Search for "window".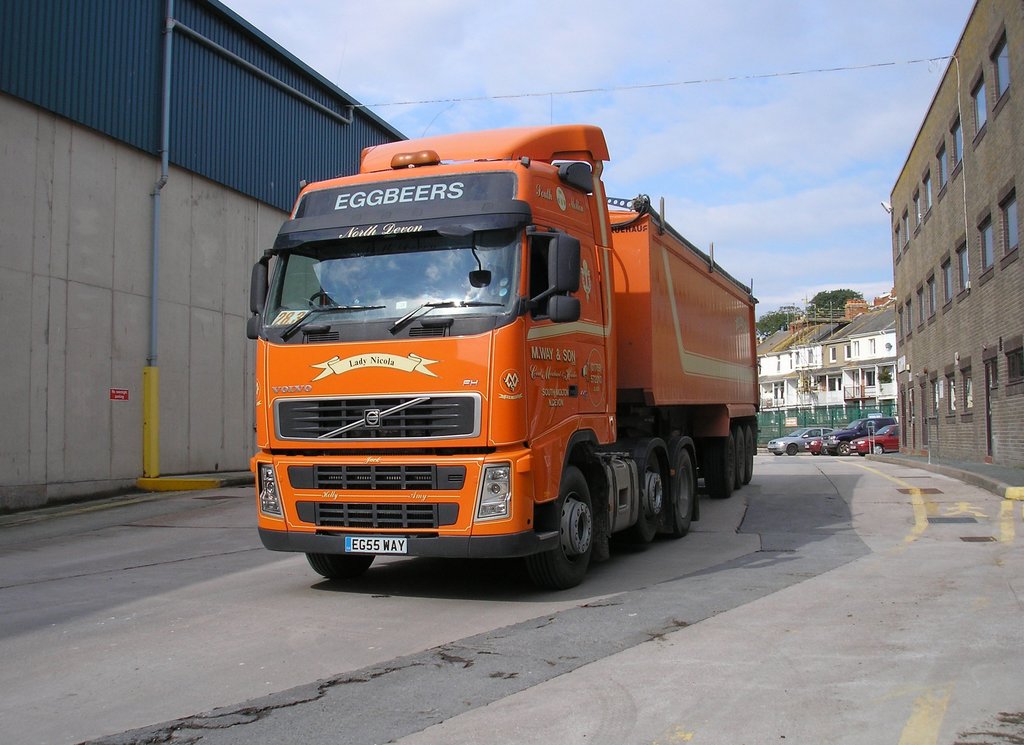
Found at l=941, t=366, r=960, b=416.
